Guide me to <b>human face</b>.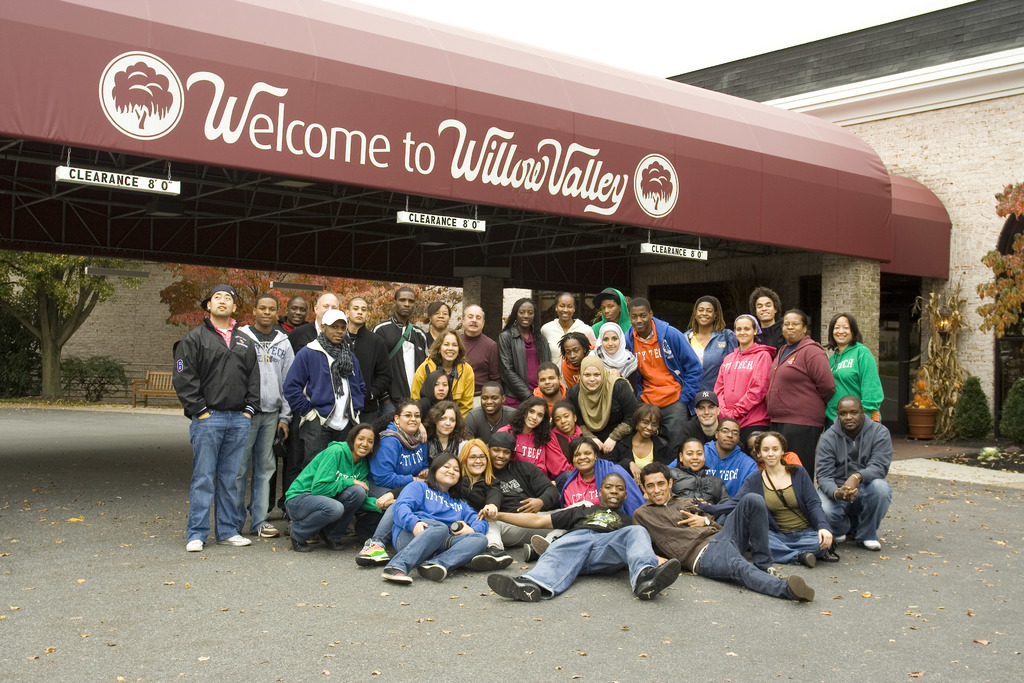
Guidance: x1=560, y1=340, x2=584, y2=368.
